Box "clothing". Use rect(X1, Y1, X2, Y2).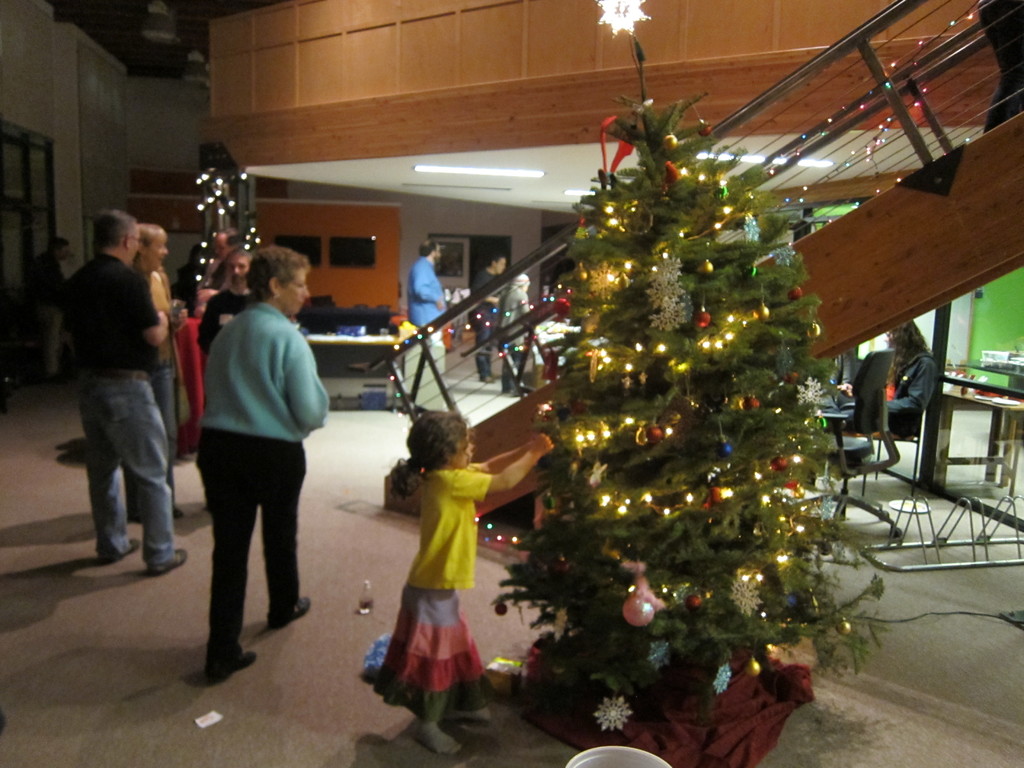
rect(404, 249, 451, 349).
